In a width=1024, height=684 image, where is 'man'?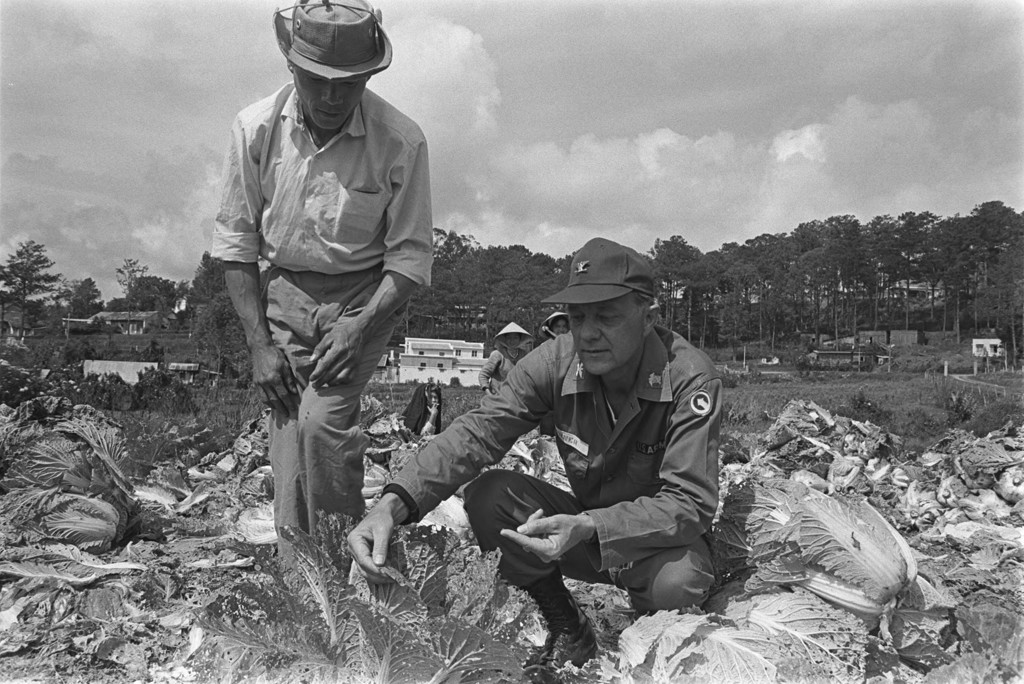
(200,26,428,616).
